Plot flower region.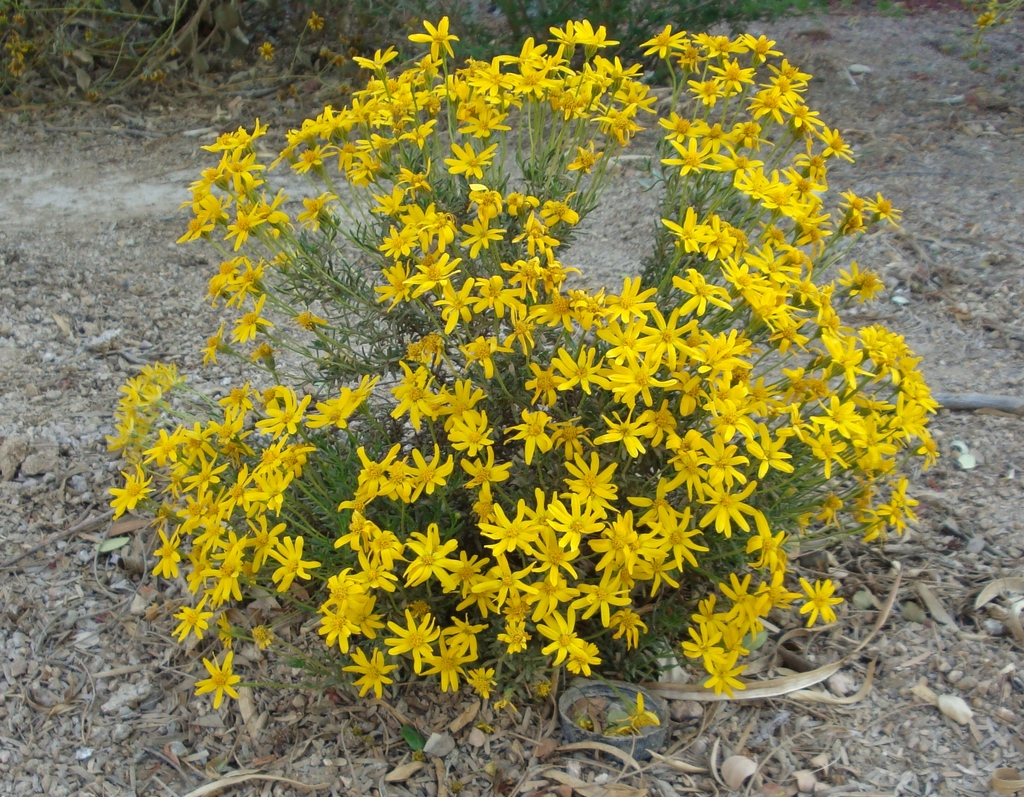
Plotted at 973,0,1008,28.
